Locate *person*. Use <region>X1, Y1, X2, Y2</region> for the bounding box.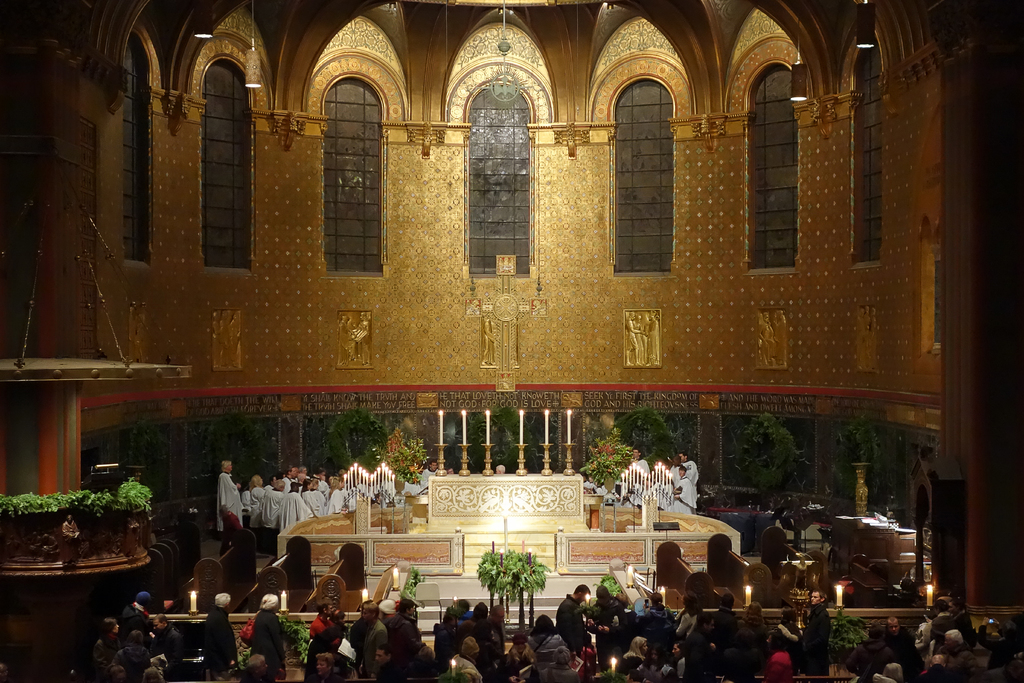
<region>250, 597, 285, 682</region>.
